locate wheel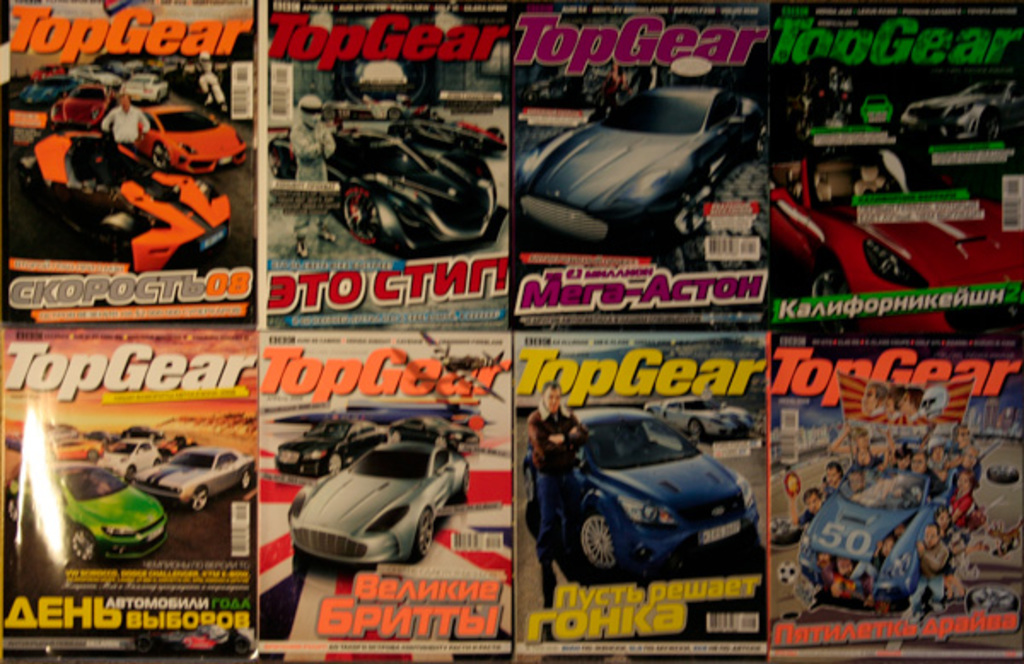
(147,143,171,172)
